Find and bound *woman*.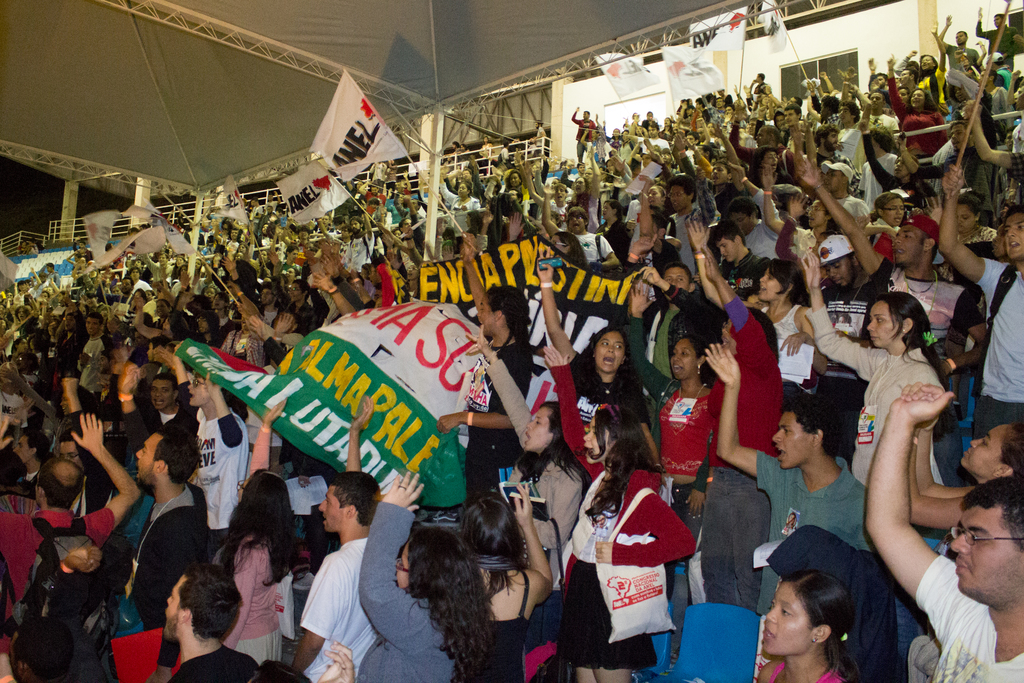
Bound: 213, 397, 293, 663.
